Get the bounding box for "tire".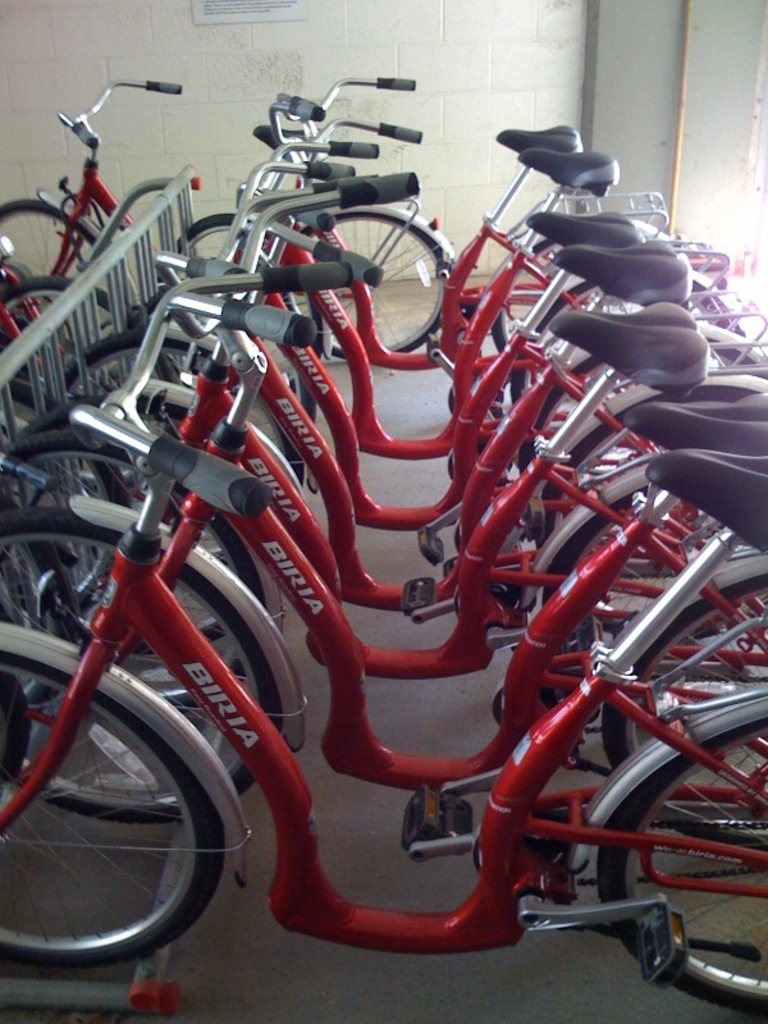
detection(0, 495, 301, 826).
